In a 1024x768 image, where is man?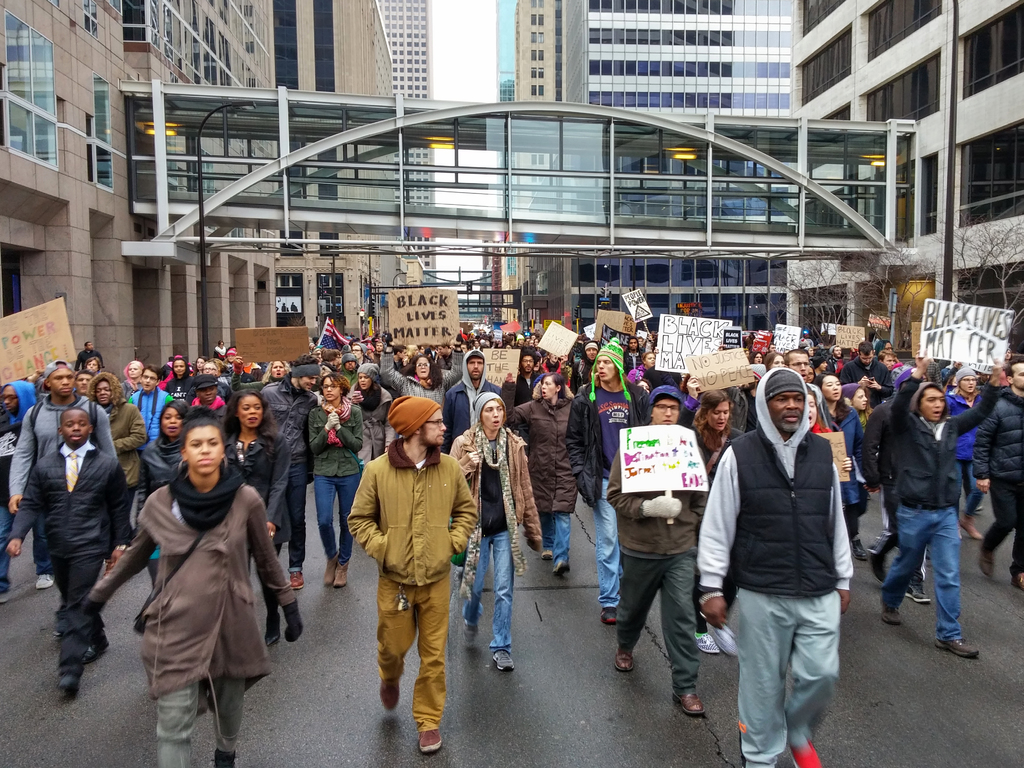
box(339, 353, 361, 384).
